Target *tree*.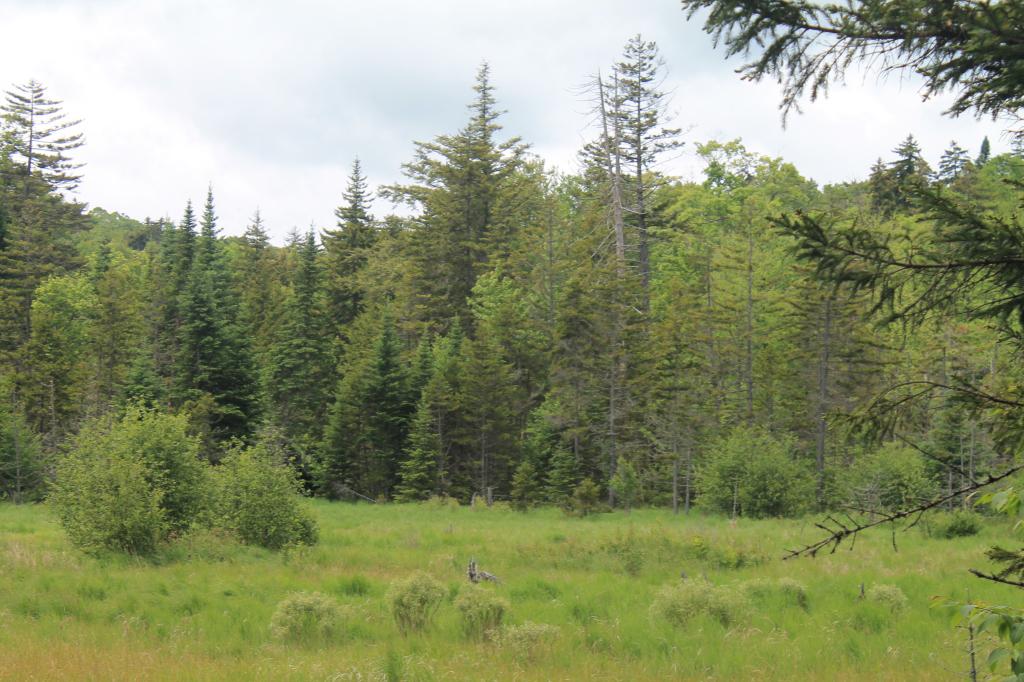
Target region: 863:233:964:497.
